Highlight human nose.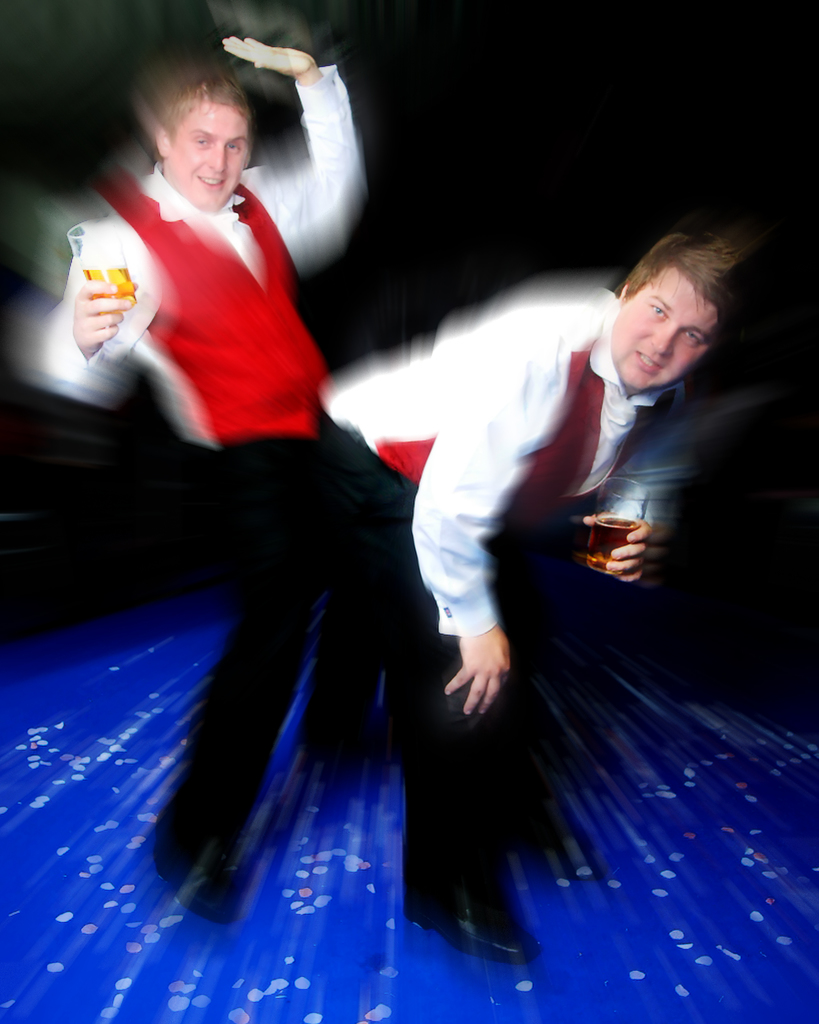
Highlighted region: left=205, top=148, right=228, bottom=176.
